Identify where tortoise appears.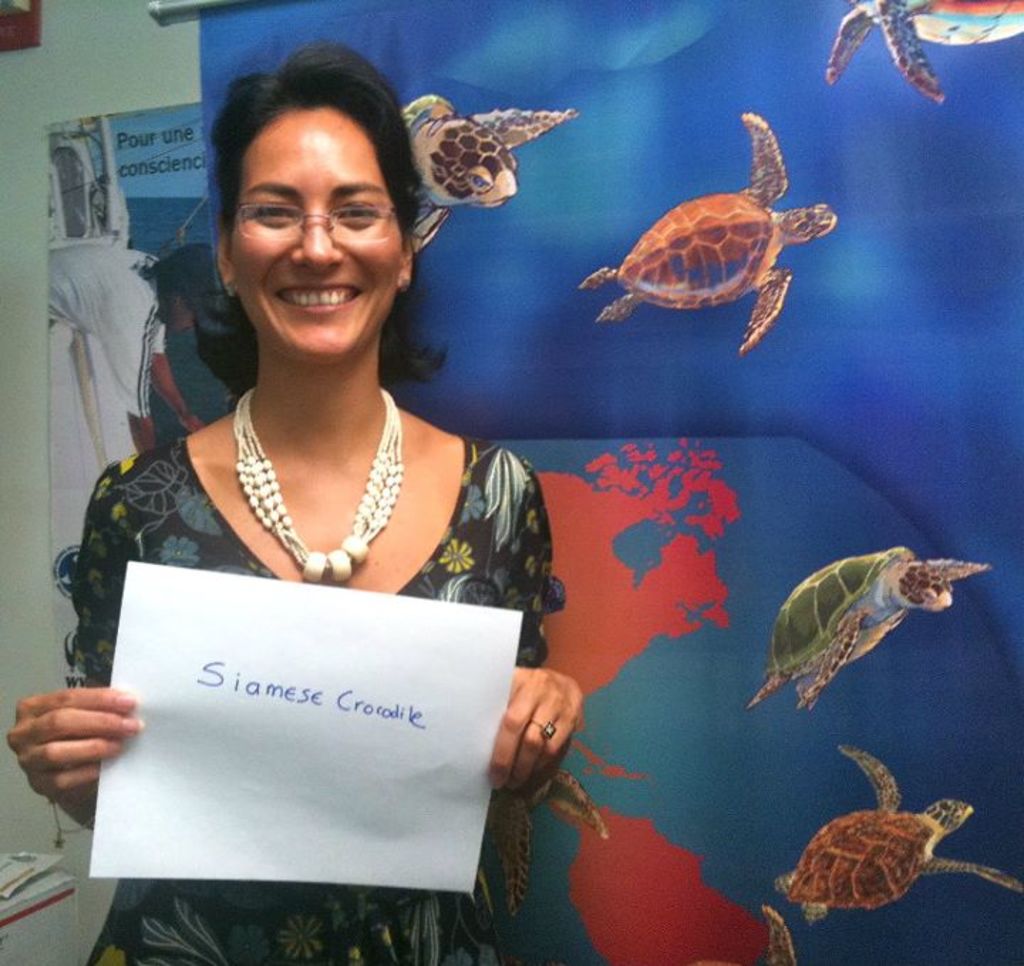
Appears at x1=420, y1=90, x2=583, y2=252.
